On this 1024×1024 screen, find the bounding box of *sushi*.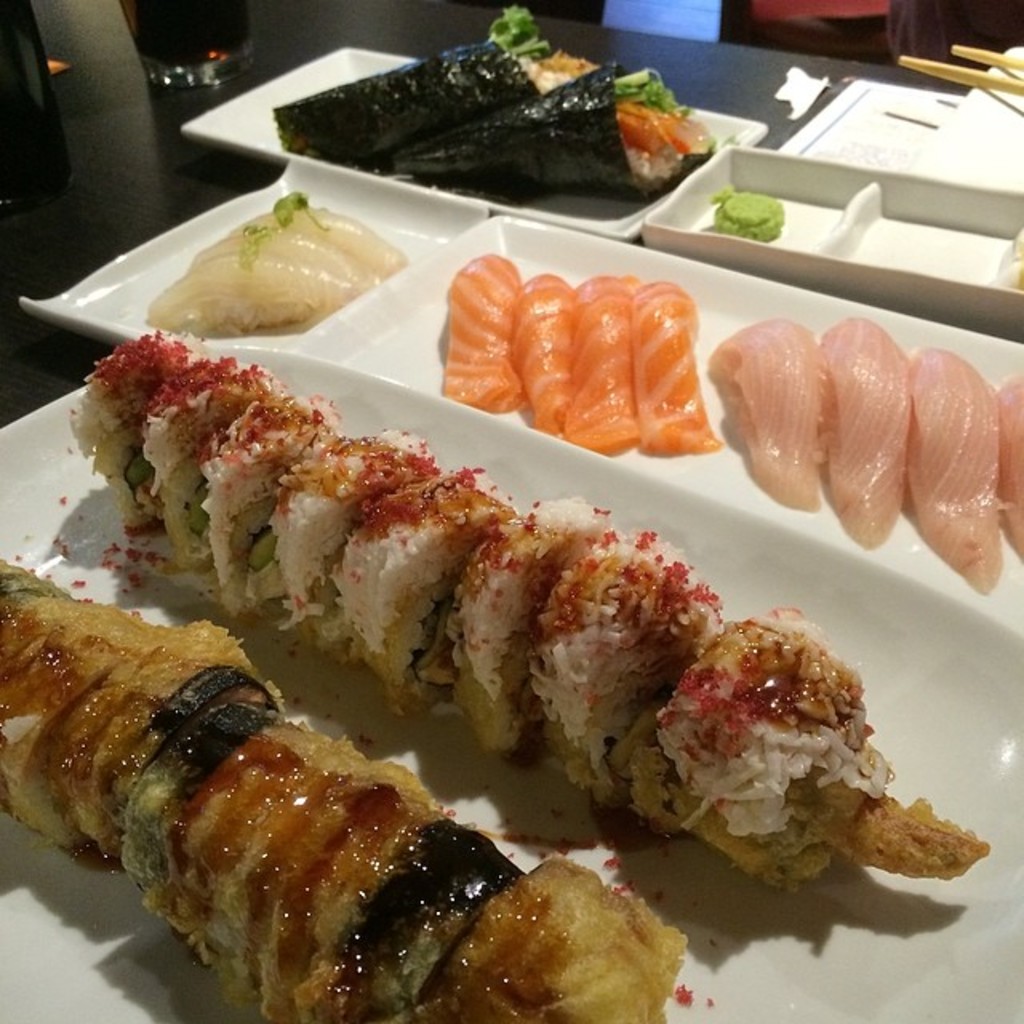
Bounding box: 562, 282, 627, 450.
